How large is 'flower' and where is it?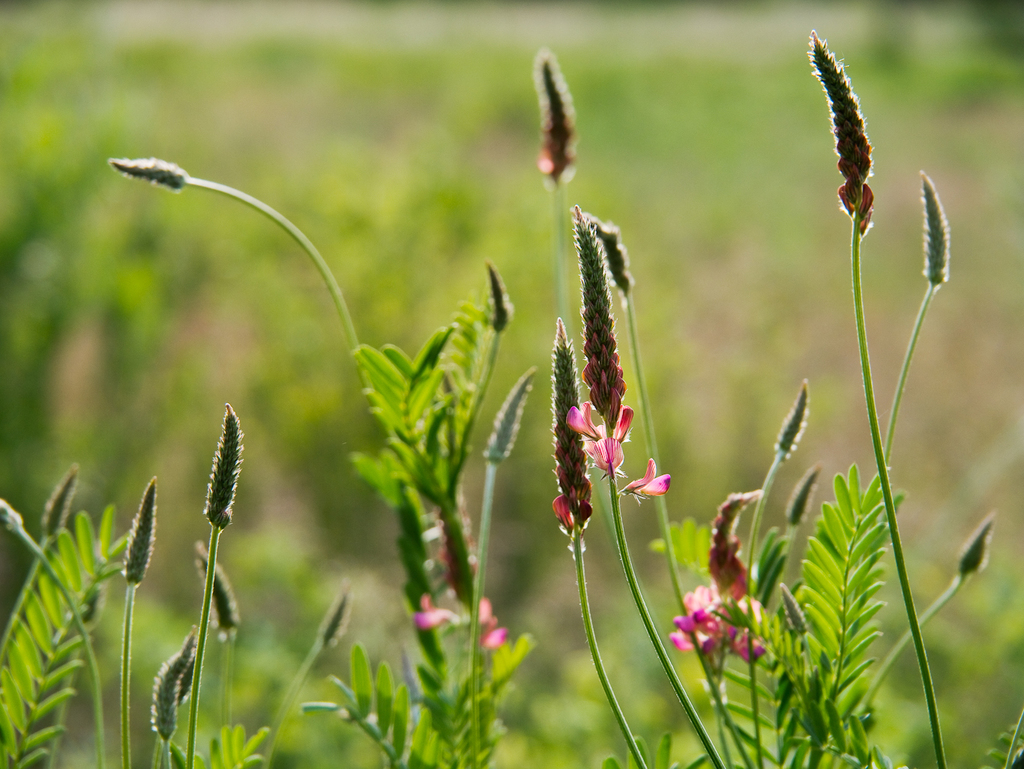
Bounding box: 957:513:994:576.
